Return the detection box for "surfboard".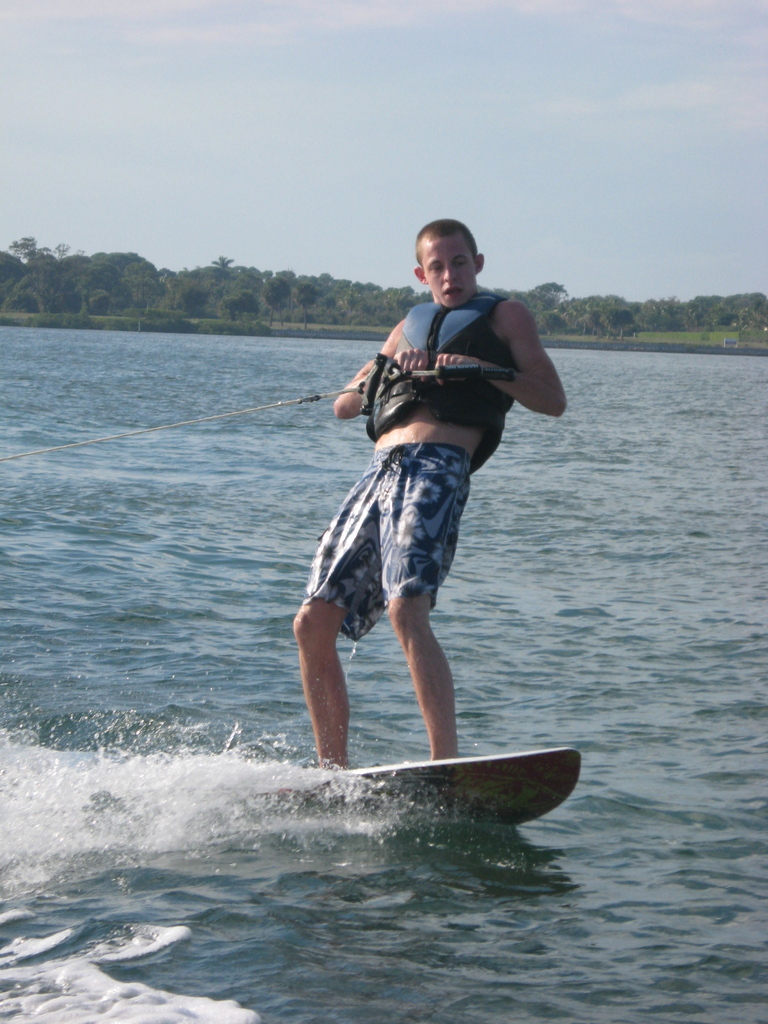
pyautogui.locateOnScreen(246, 746, 582, 832).
